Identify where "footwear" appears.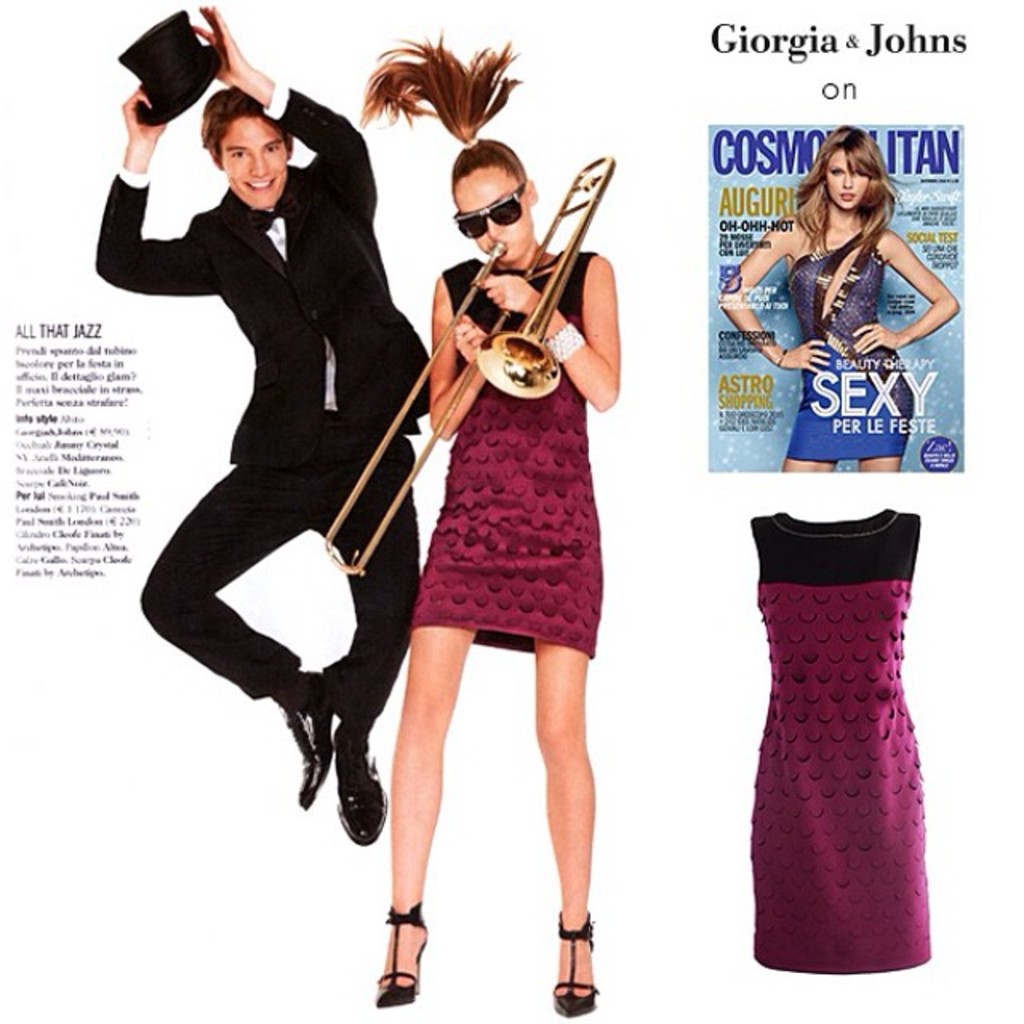
Appears at 550/914/595/1013.
